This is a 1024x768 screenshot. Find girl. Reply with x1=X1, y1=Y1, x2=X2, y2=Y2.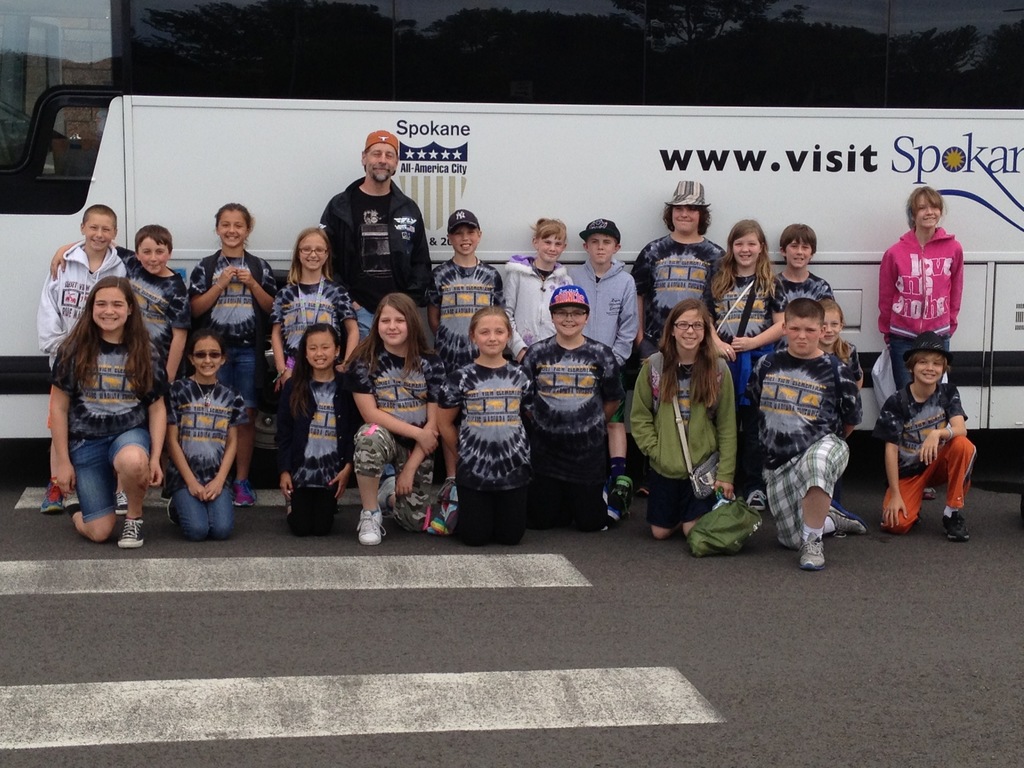
x1=874, y1=180, x2=969, y2=497.
